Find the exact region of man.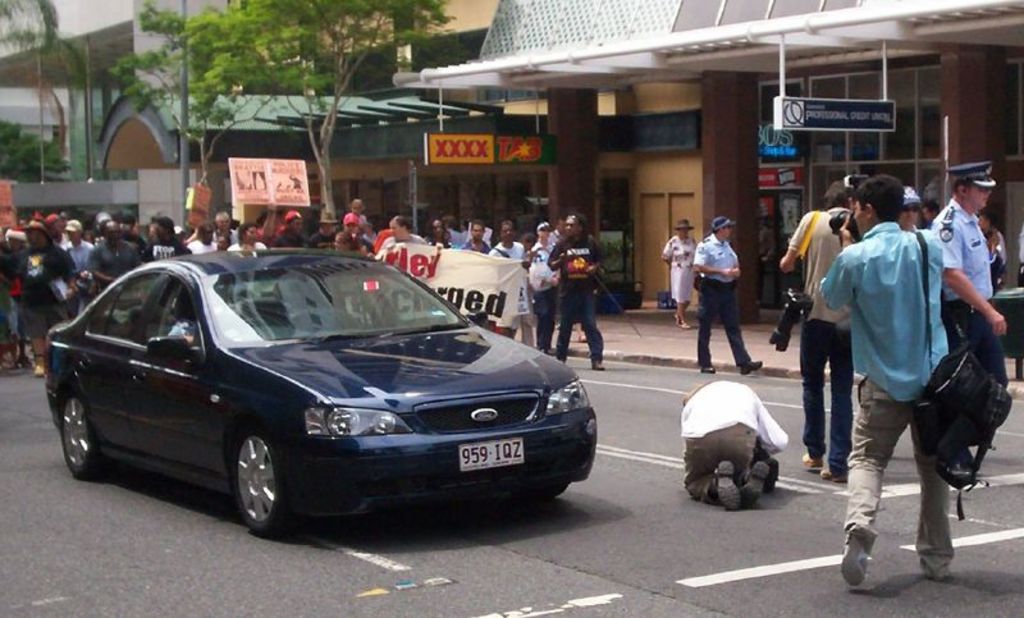
Exact region: bbox(90, 218, 151, 313).
